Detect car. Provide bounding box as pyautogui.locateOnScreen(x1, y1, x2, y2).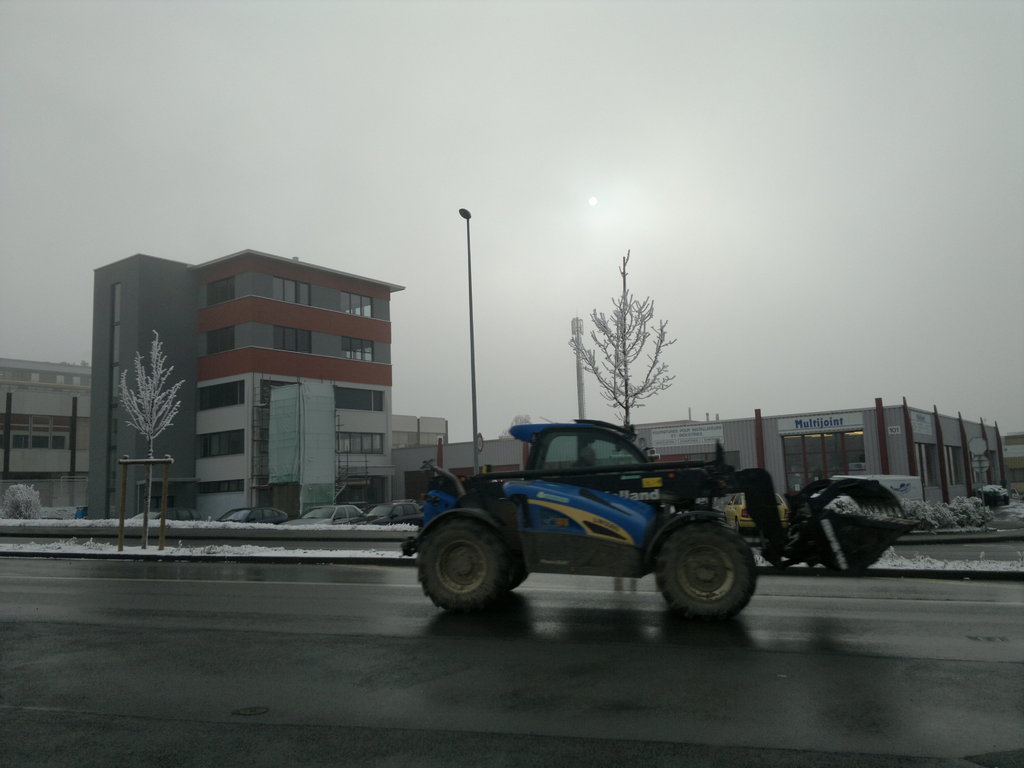
pyautogui.locateOnScreen(391, 419, 674, 628).
